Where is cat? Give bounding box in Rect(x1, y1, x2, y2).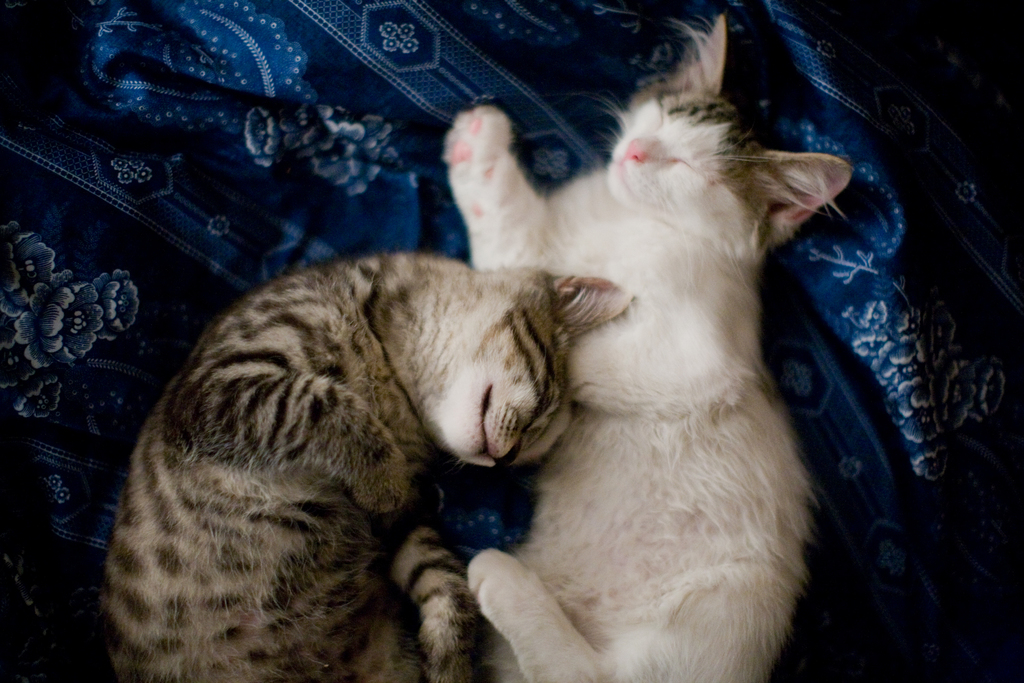
Rect(99, 247, 630, 682).
